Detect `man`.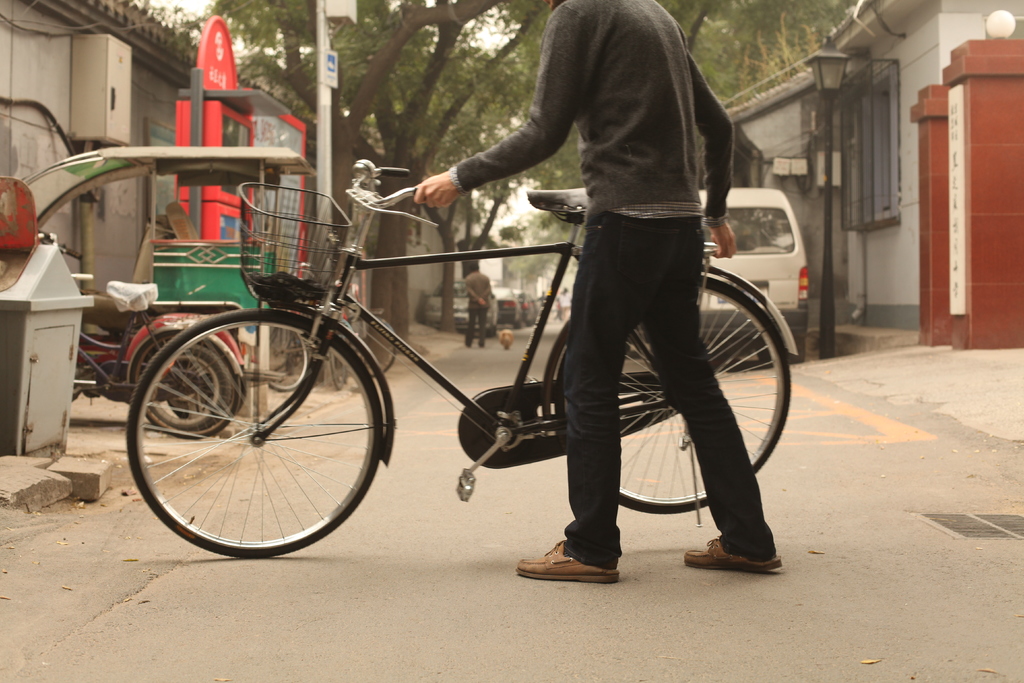
Detected at region(456, 0, 785, 513).
